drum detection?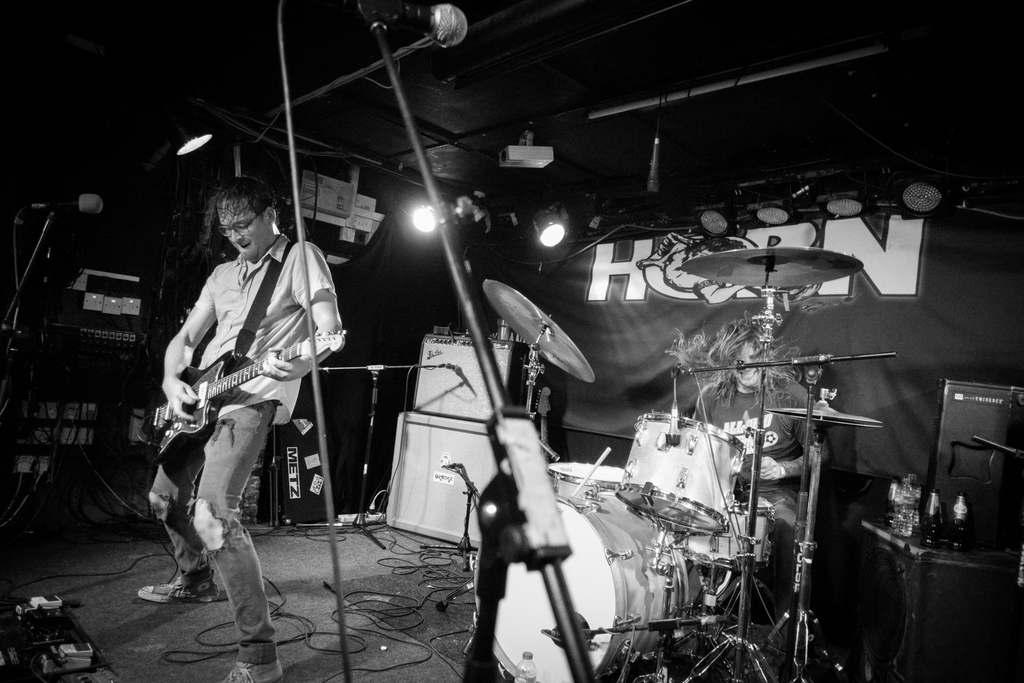
bbox(475, 480, 681, 682)
